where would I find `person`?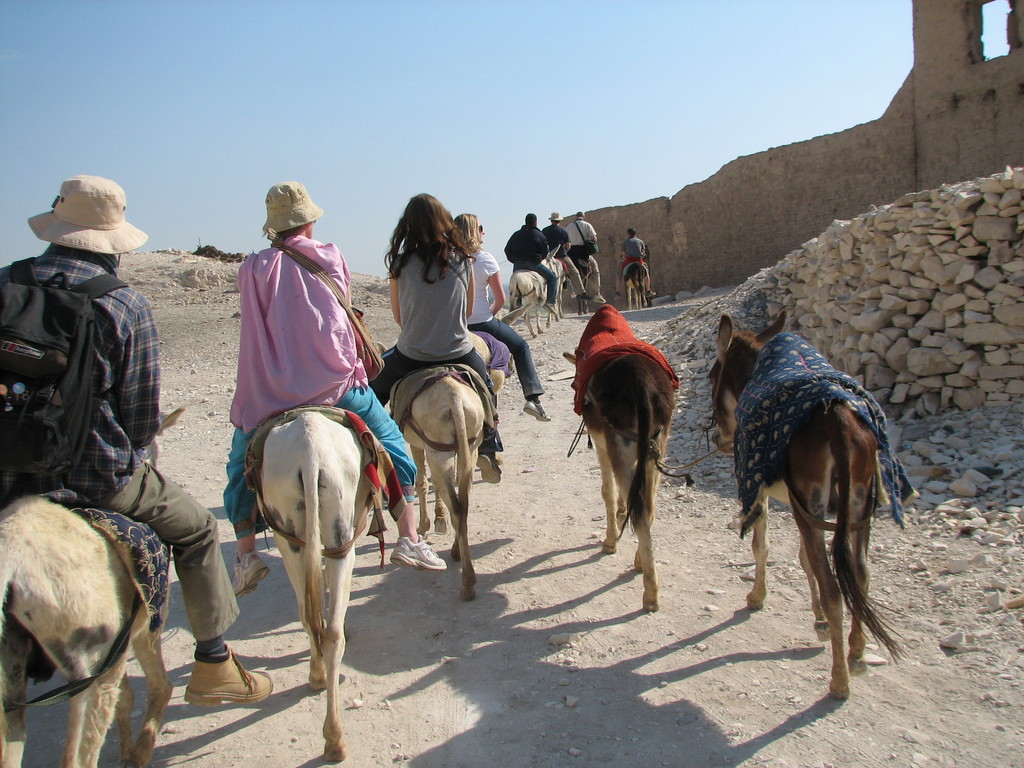
At detection(502, 211, 552, 308).
